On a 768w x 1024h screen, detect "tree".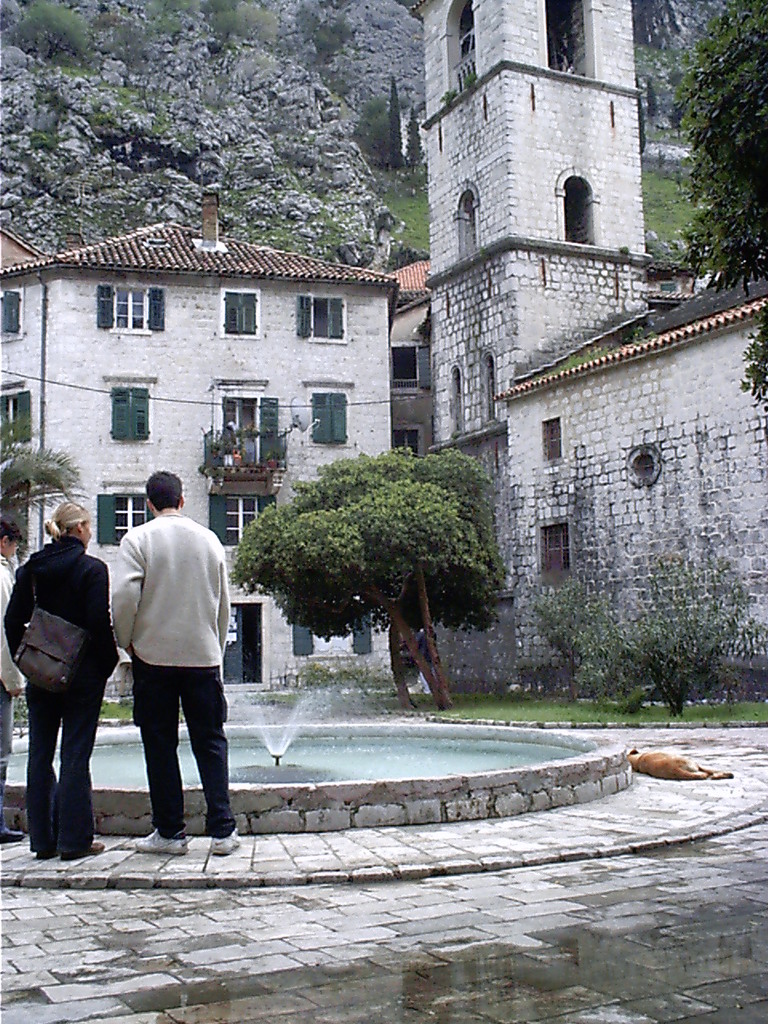
x1=205, y1=438, x2=518, y2=698.
